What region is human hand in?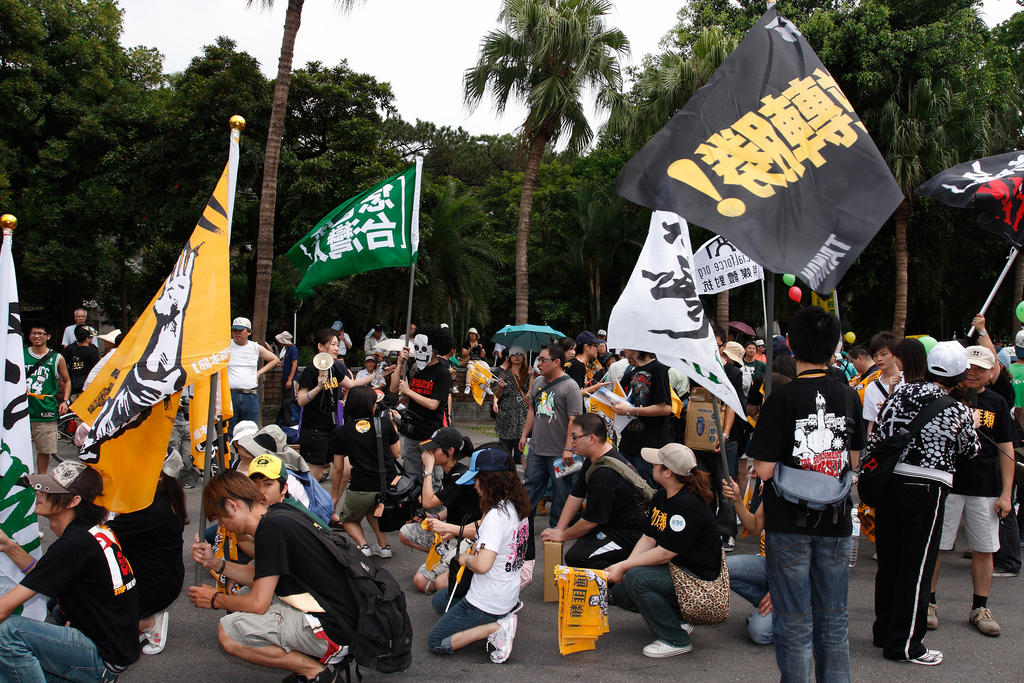
x1=234 y1=529 x2=257 y2=544.
